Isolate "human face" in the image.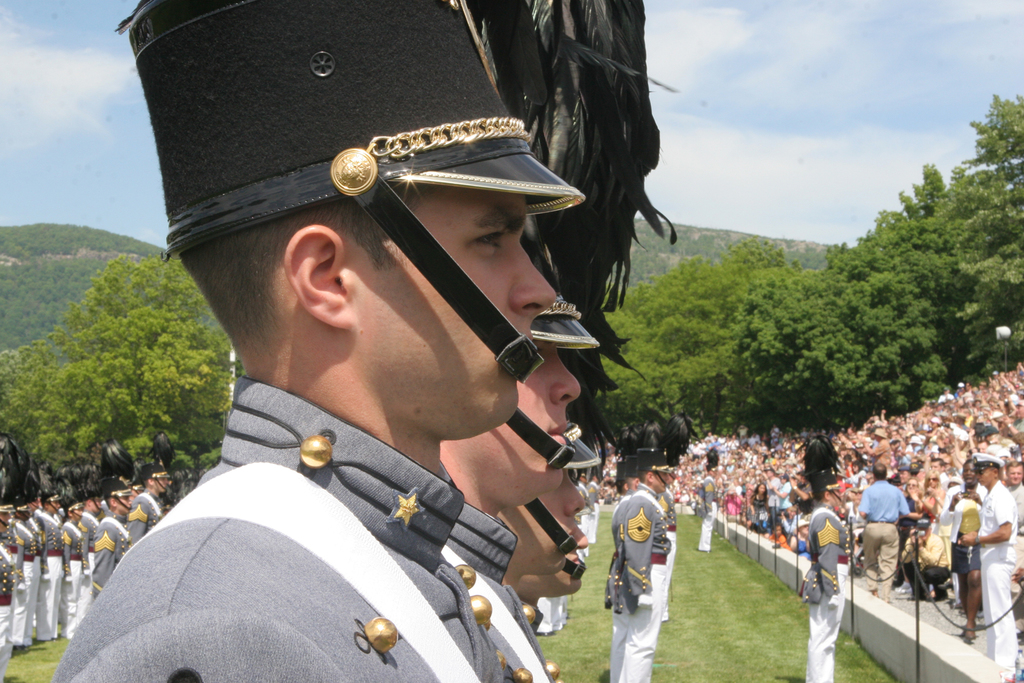
Isolated region: BBox(831, 488, 842, 505).
